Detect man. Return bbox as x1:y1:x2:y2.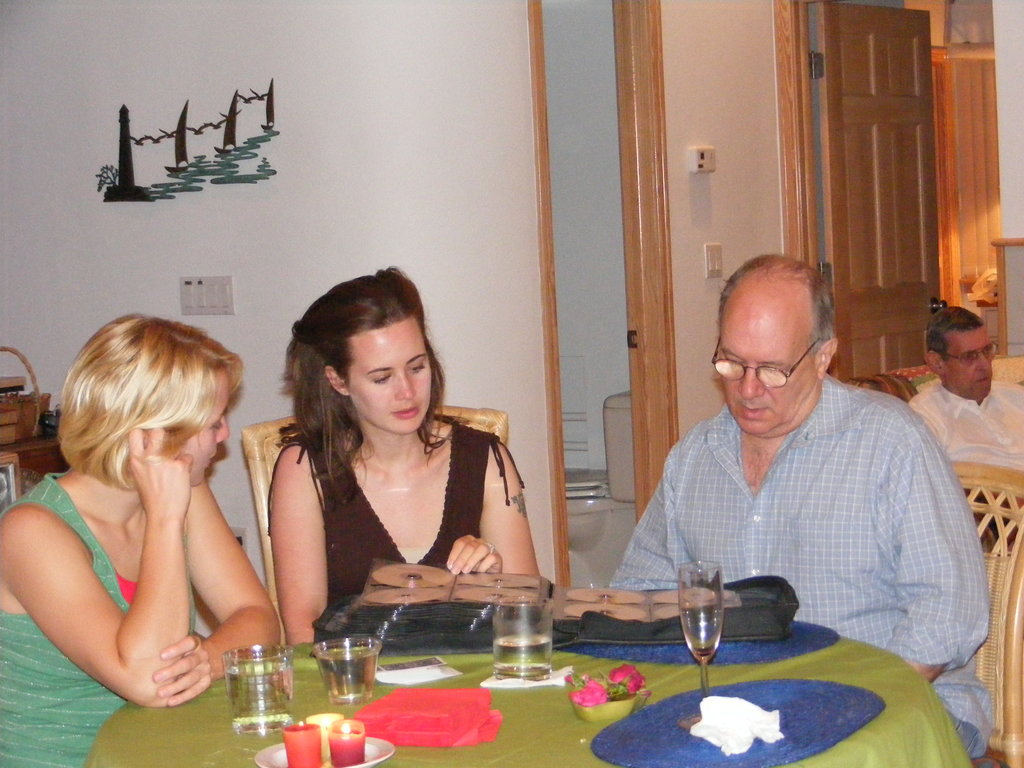
909:305:1023:550.
